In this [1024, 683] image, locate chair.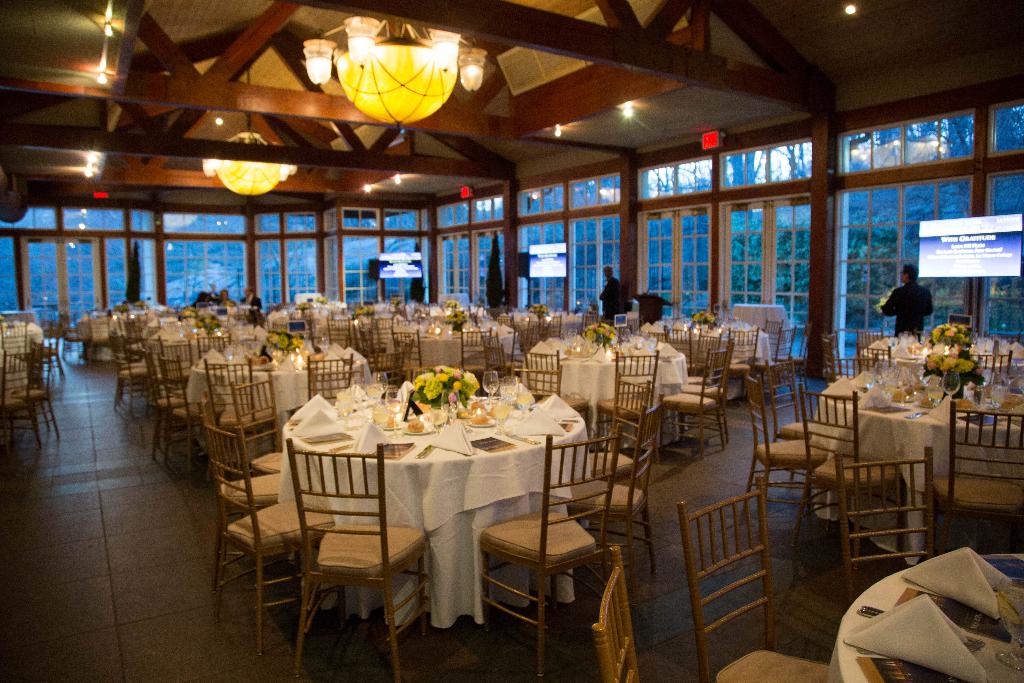
Bounding box: [left=766, top=318, right=780, bottom=360].
